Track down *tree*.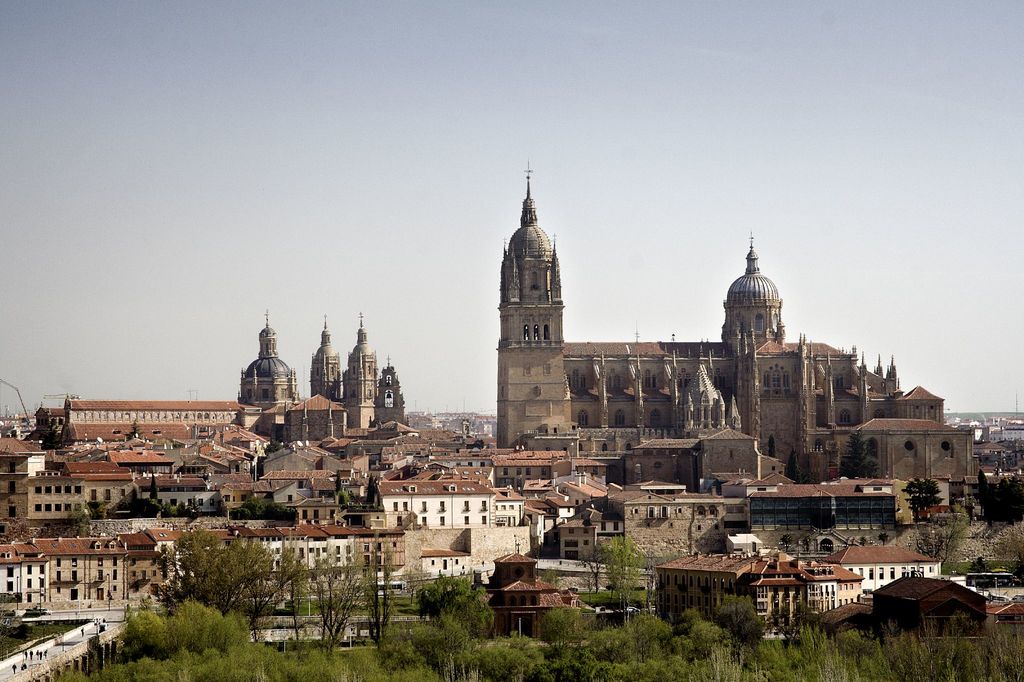
Tracked to Rect(567, 529, 646, 601).
